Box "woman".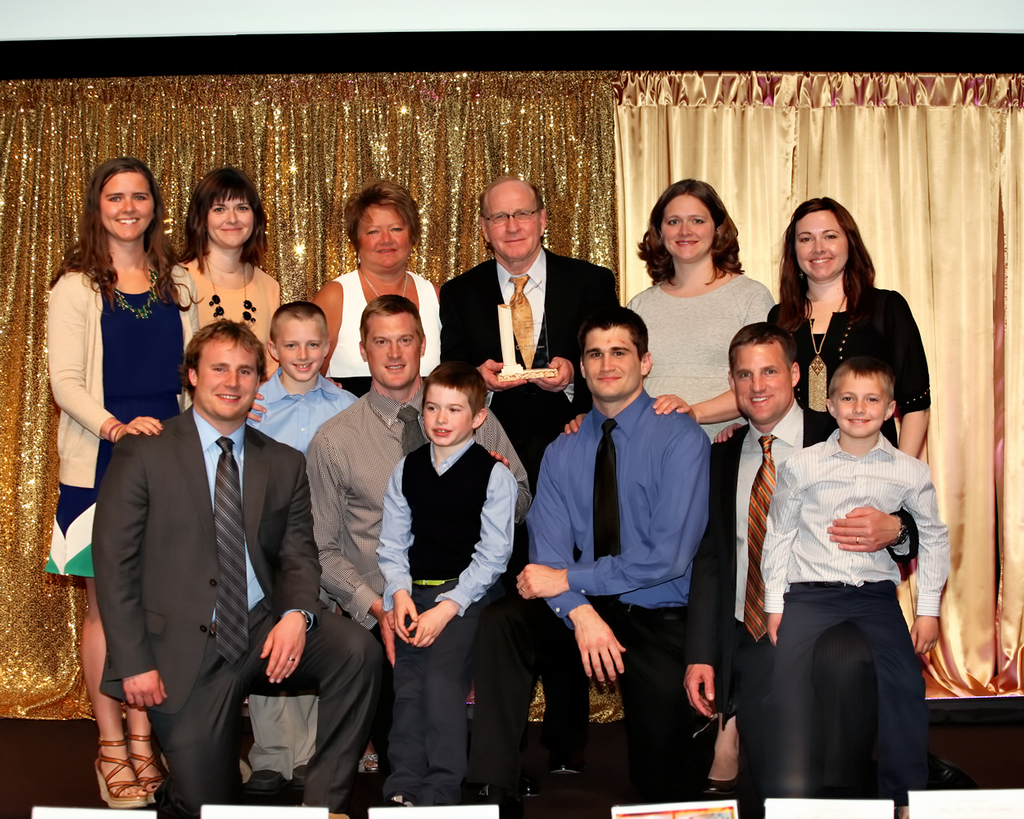
{"left": 175, "top": 163, "right": 279, "bottom": 392}.
